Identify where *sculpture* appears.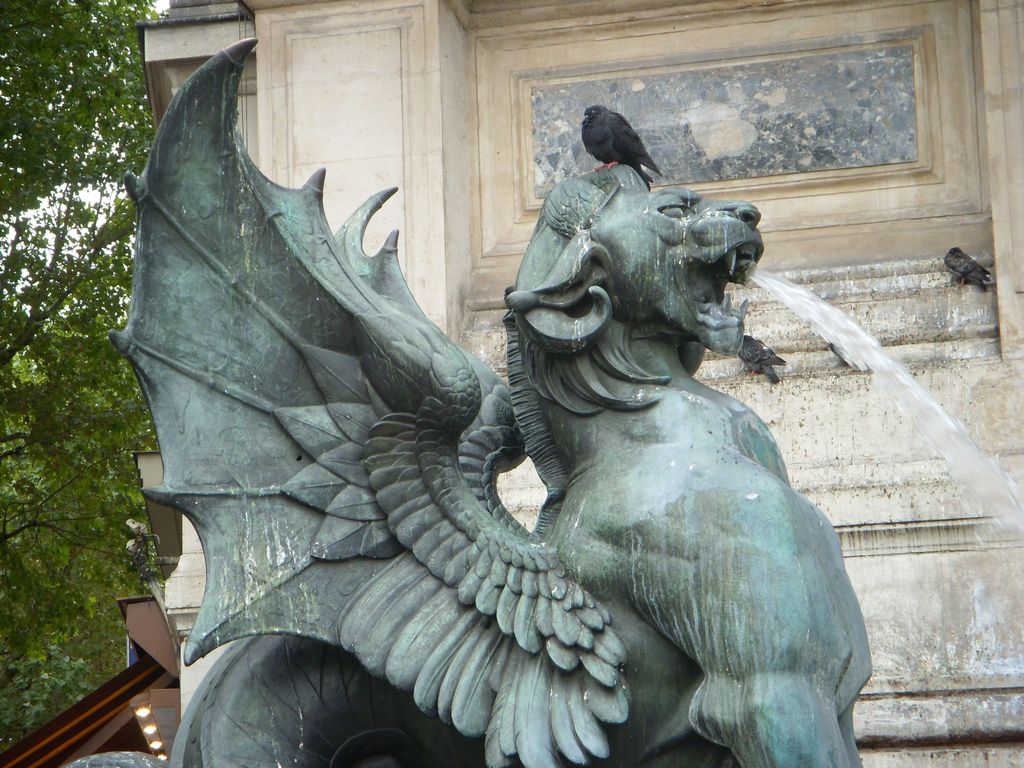
Appears at detection(156, 74, 873, 767).
